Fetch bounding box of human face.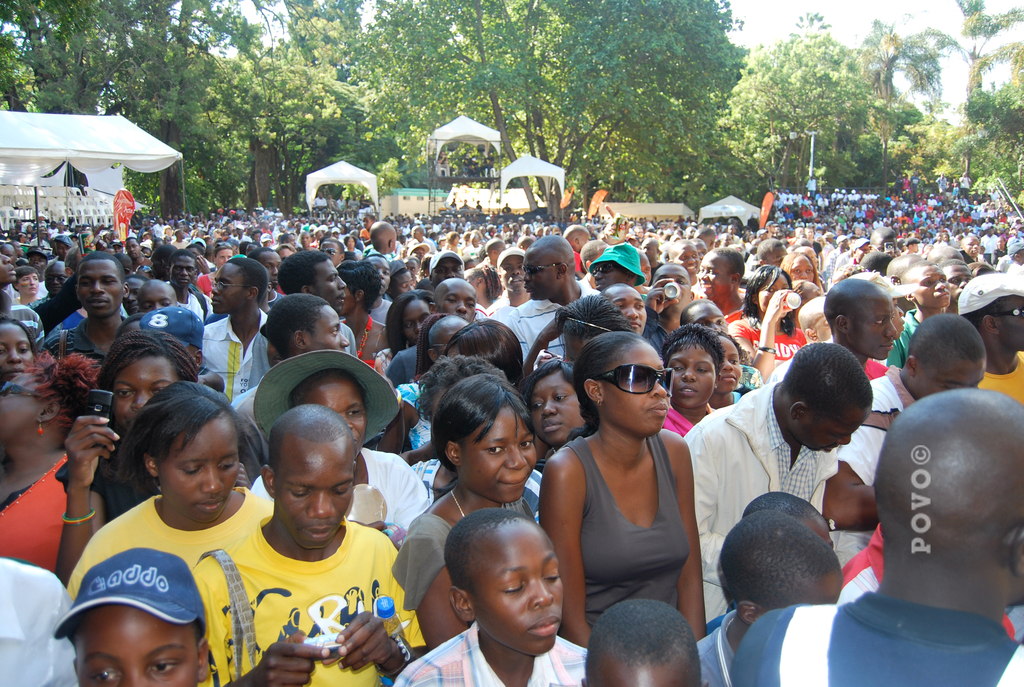
Bbox: locate(851, 290, 900, 361).
